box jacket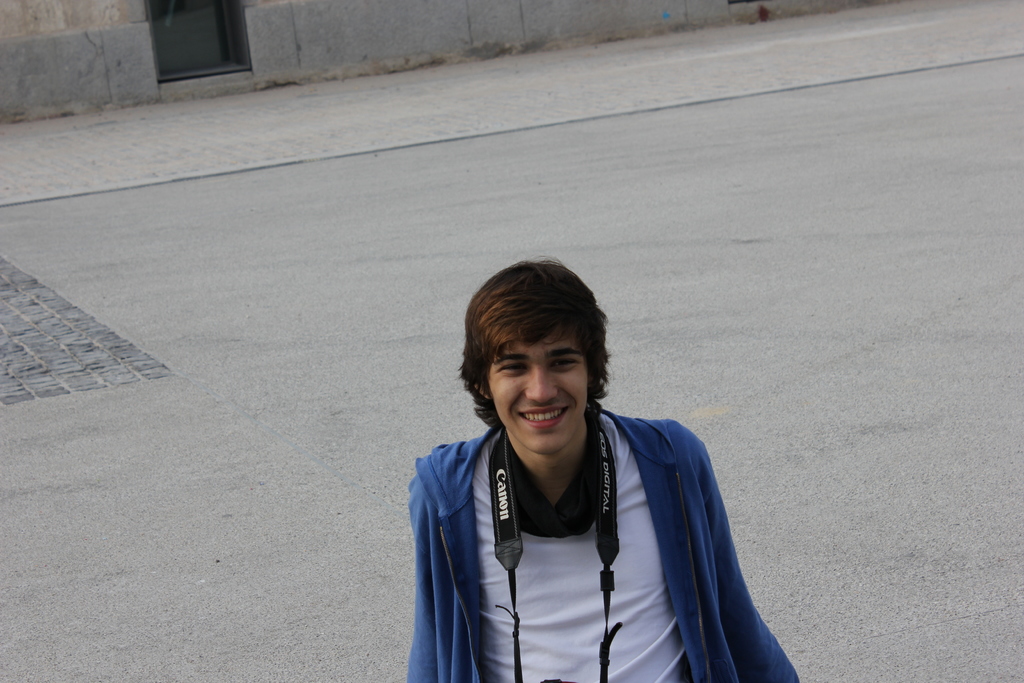
x1=384 y1=375 x2=792 y2=682
